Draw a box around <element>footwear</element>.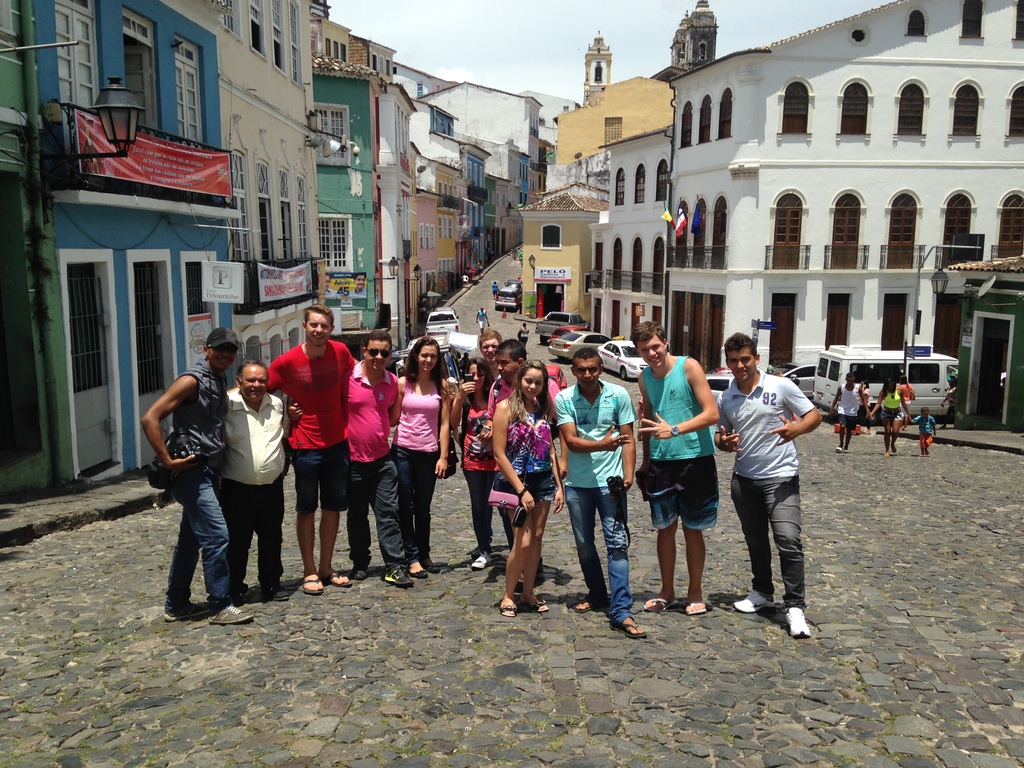
locate(305, 573, 321, 597).
